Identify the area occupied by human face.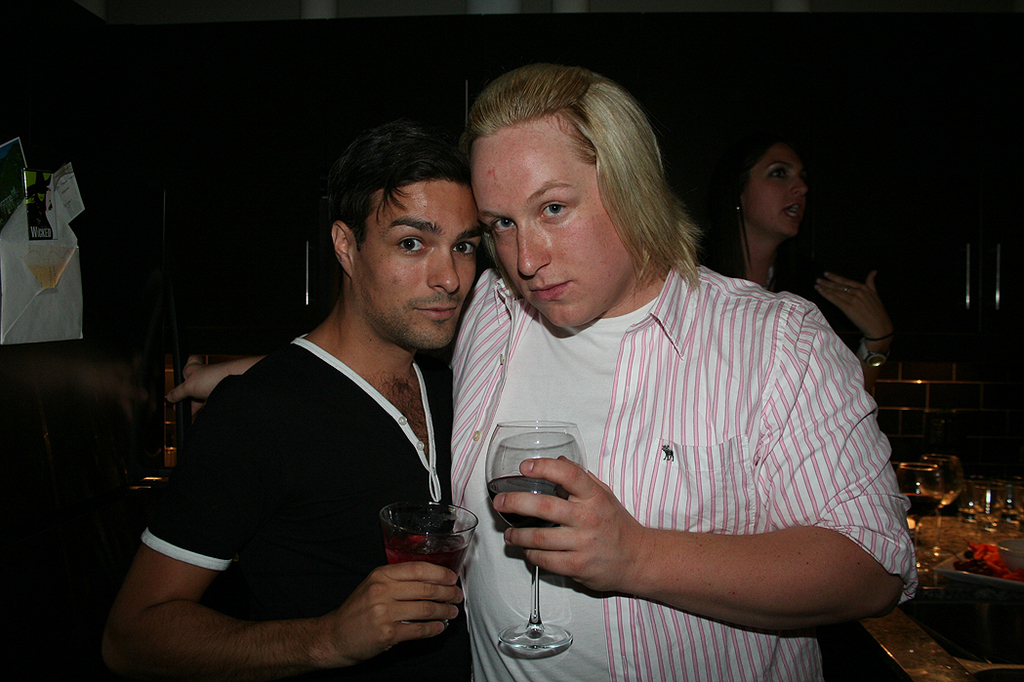
Area: [x1=472, y1=108, x2=636, y2=325].
